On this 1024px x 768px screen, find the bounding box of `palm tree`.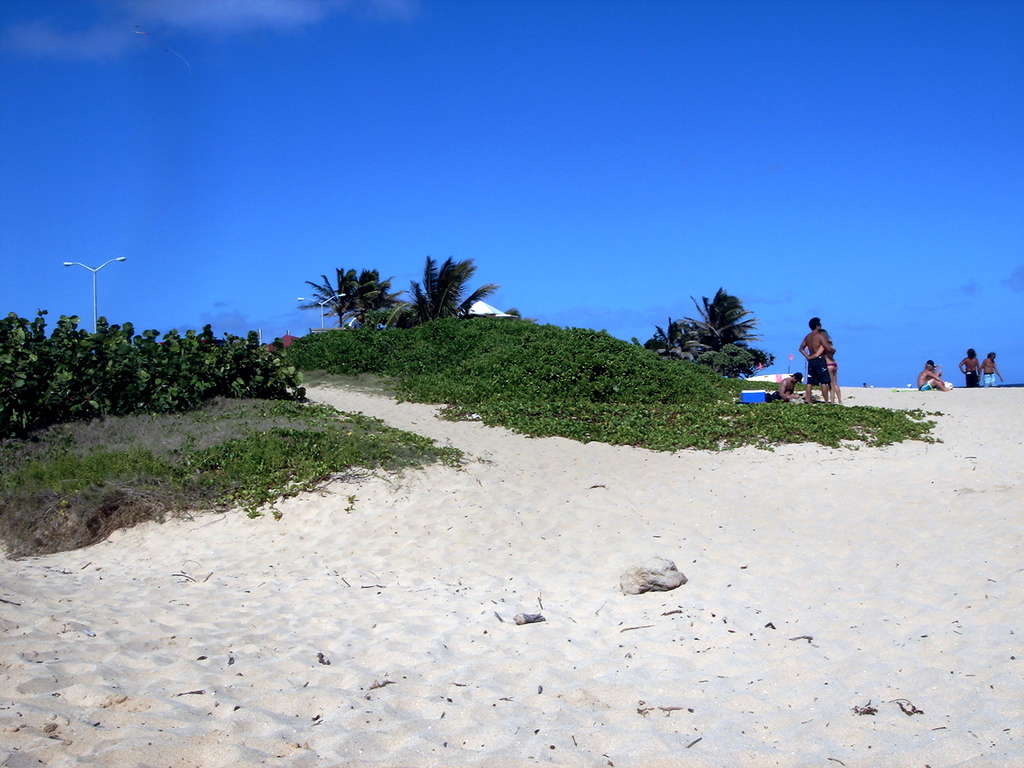
Bounding box: x1=310, y1=274, x2=374, y2=330.
